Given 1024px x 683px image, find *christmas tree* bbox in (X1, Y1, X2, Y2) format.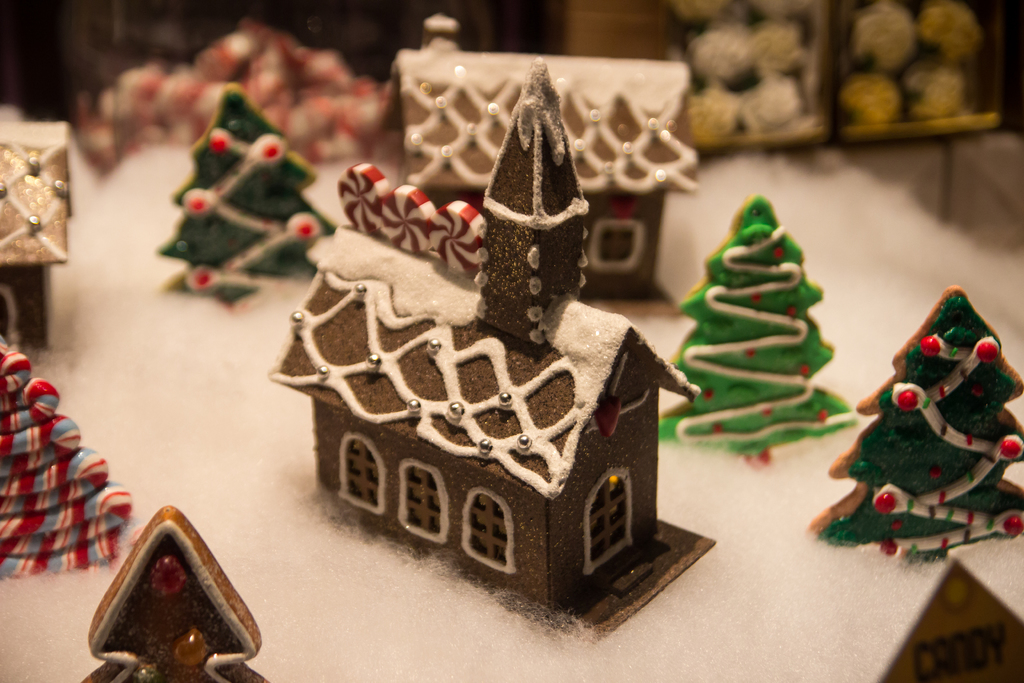
(656, 193, 868, 461).
